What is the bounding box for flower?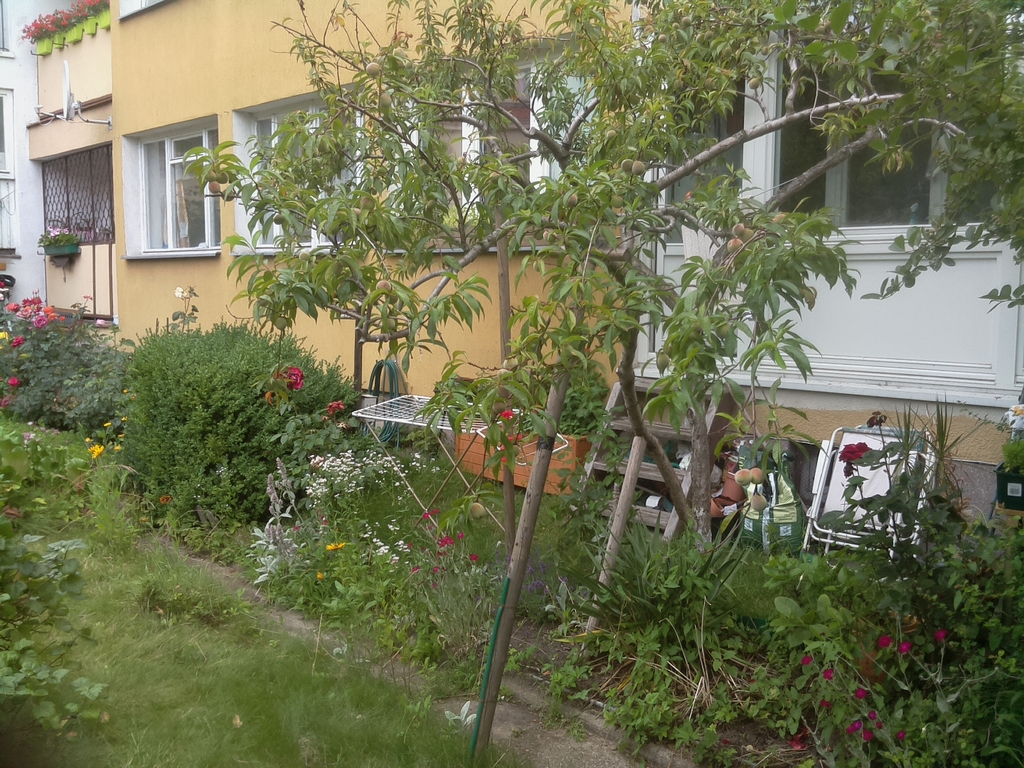
locate(112, 443, 124, 454).
